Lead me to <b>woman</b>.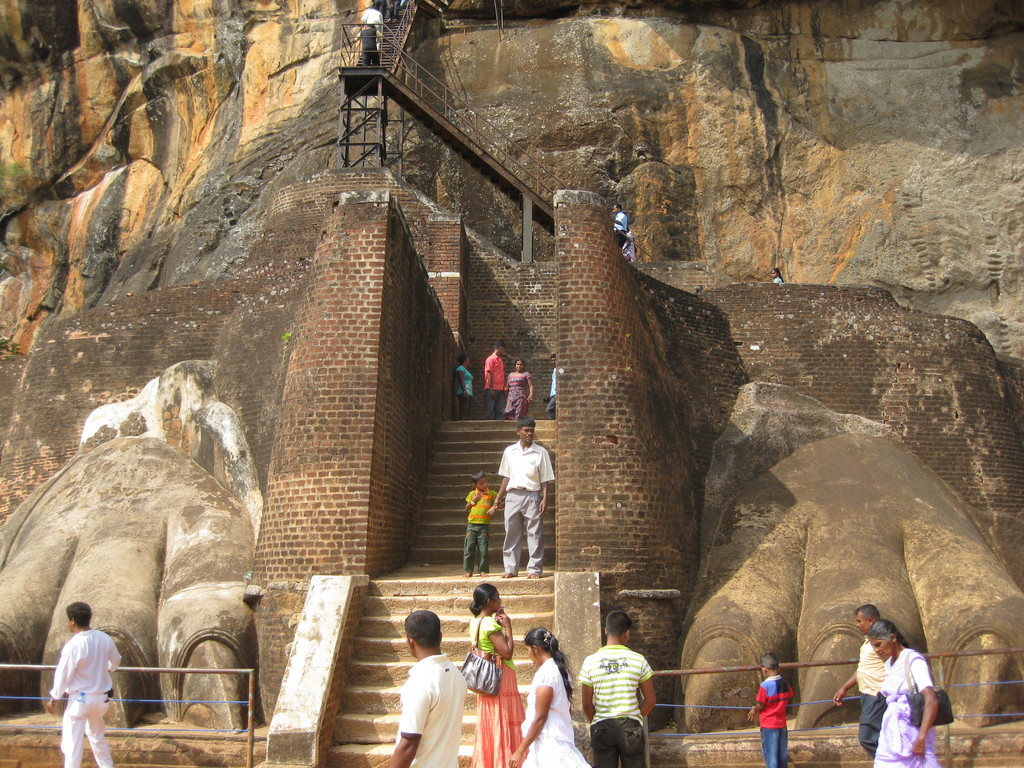
Lead to {"left": 508, "top": 627, "right": 590, "bottom": 765}.
